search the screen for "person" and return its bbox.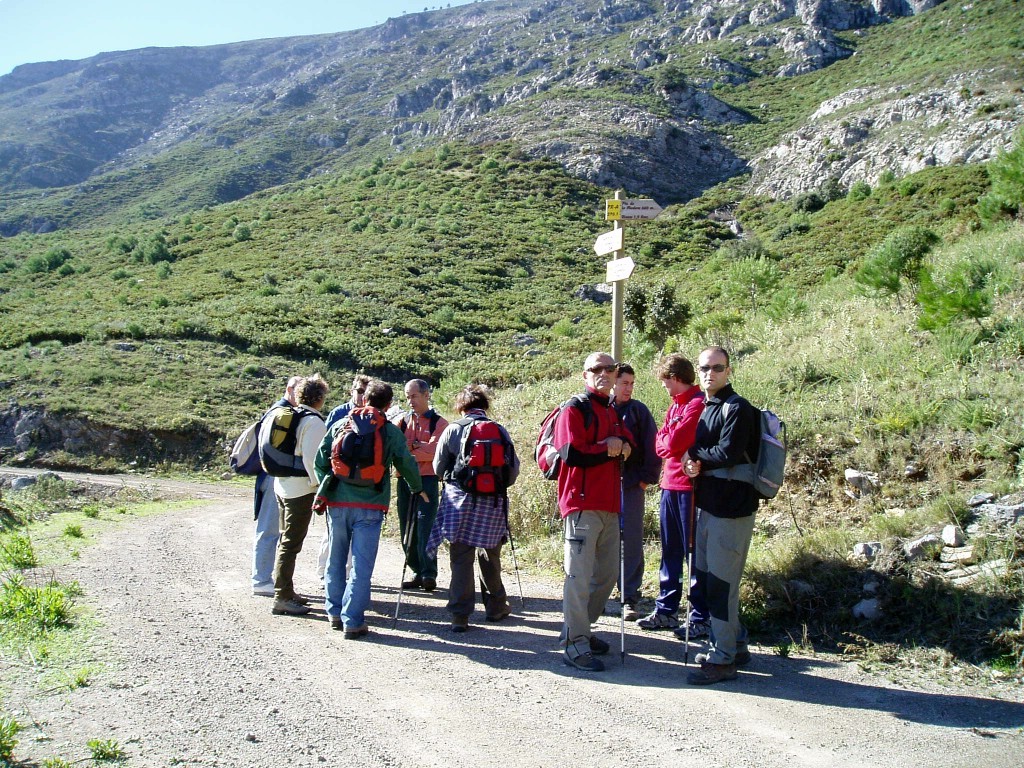
Found: crop(540, 358, 642, 662).
